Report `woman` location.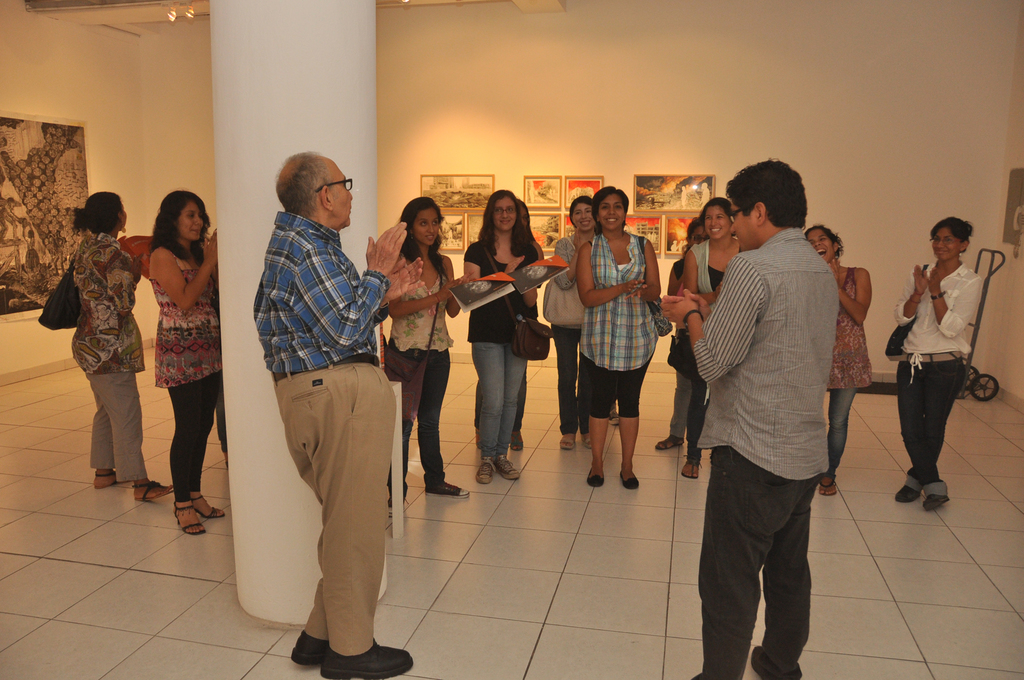
Report: locate(141, 188, 228, 537).
